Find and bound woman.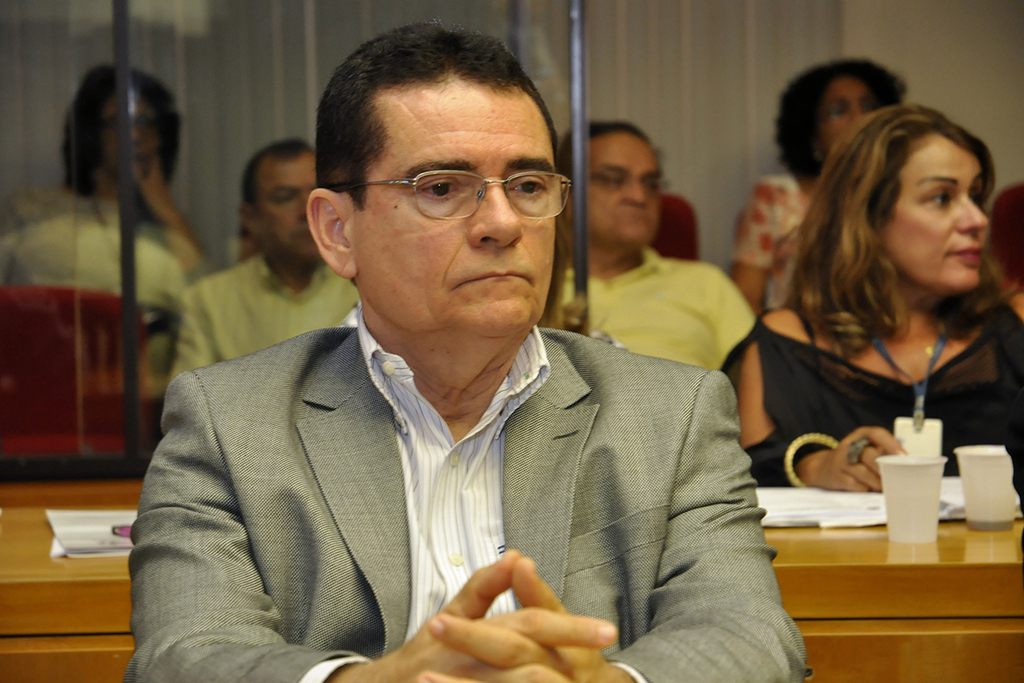
Bound: bbox=(731, 59, 911, 320).
